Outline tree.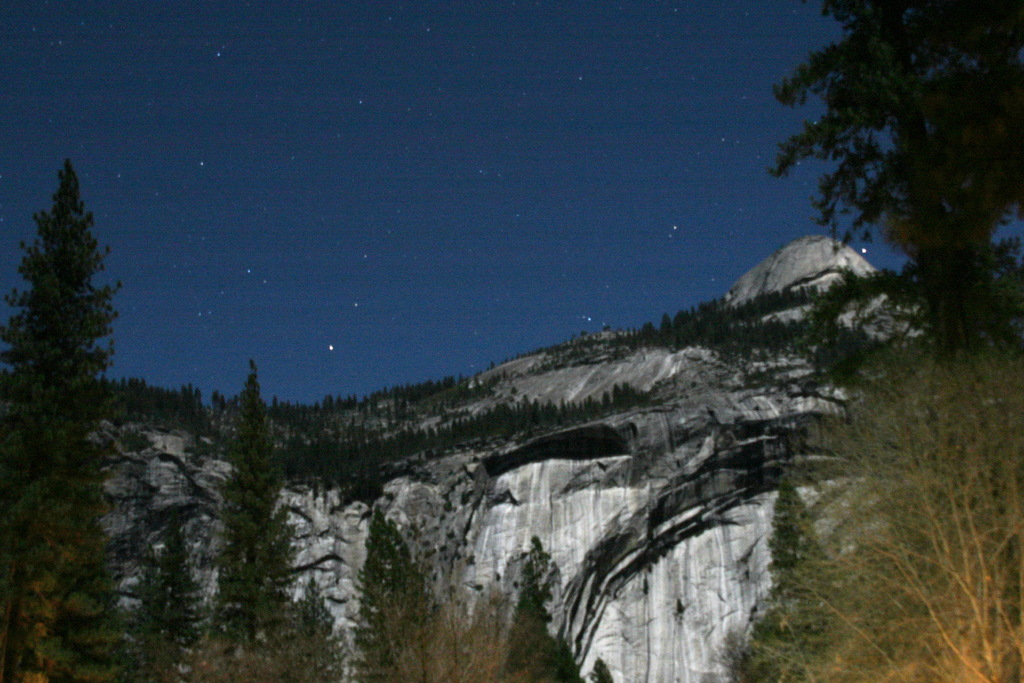
Outline: (left=210, top=361, right=305, bottom=682).
